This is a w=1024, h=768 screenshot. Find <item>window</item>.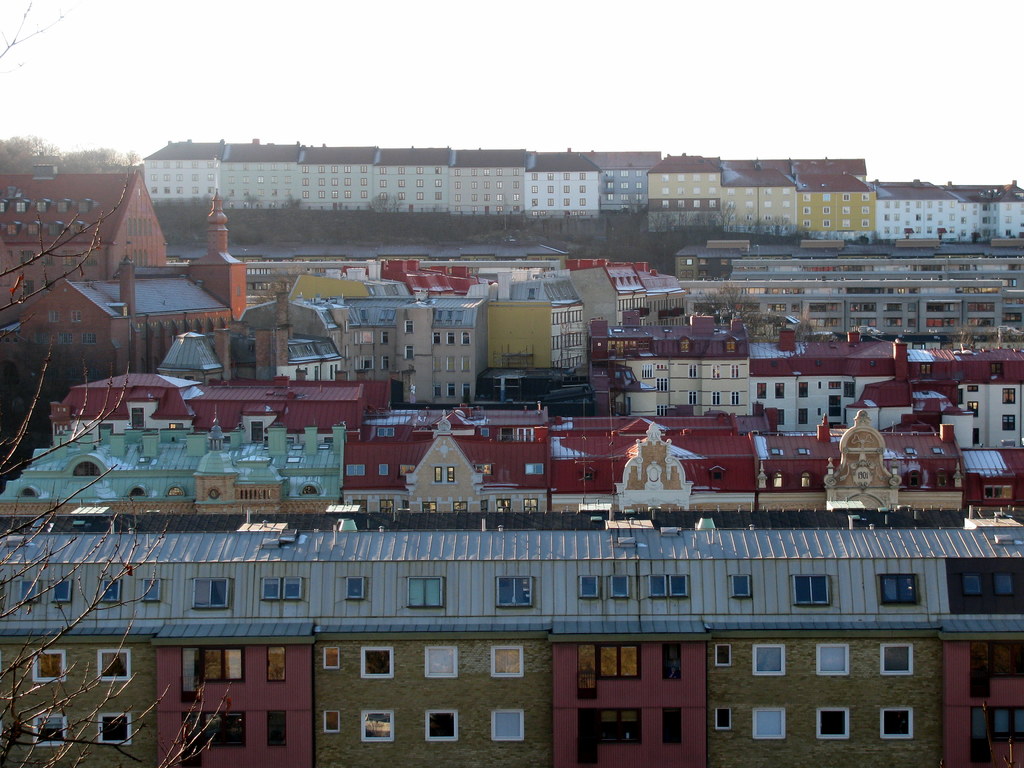
Bounding box: x1=324 y1=648 x2=338 y2=671.
